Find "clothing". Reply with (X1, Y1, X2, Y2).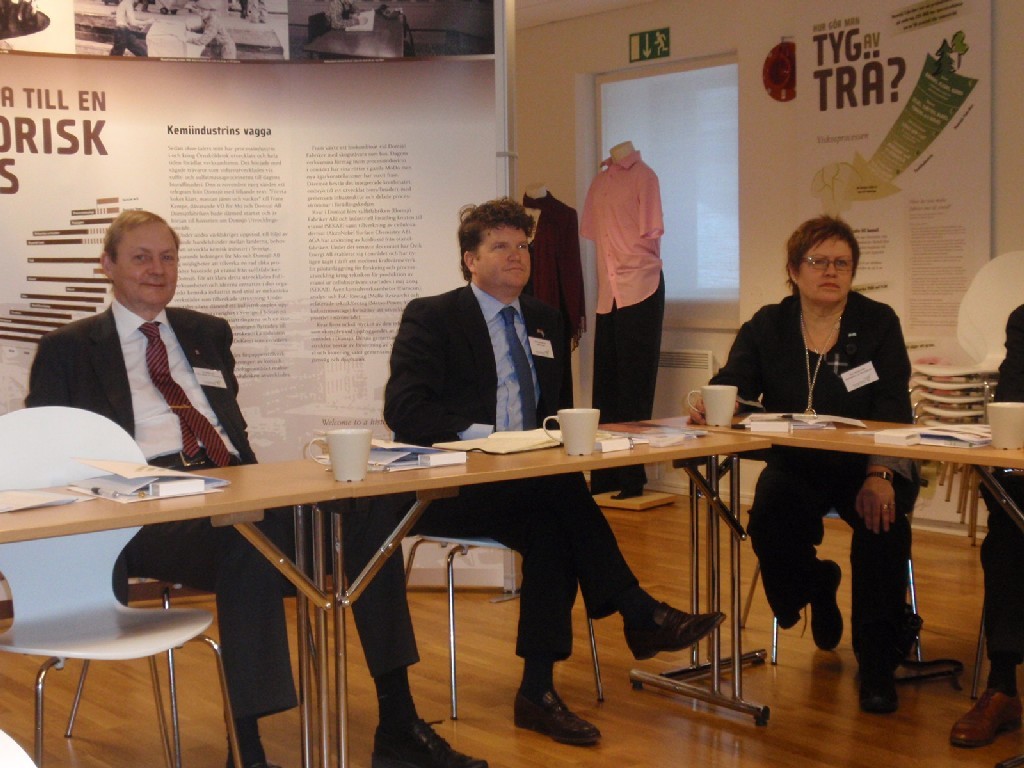
(523, 189, 581, 419).
